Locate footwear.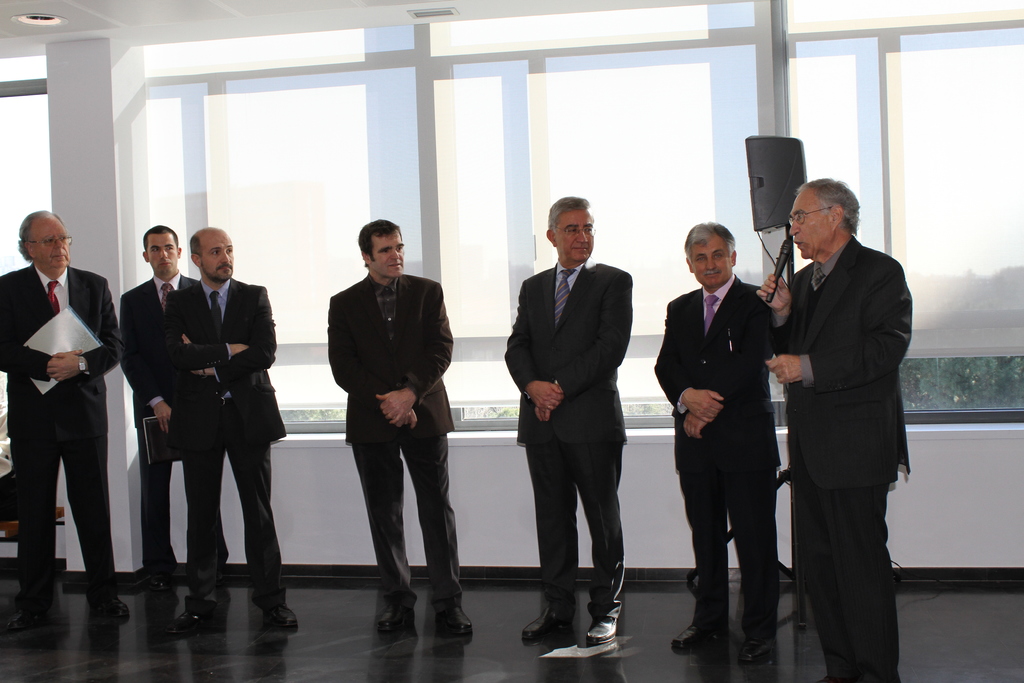
Bounding box: (670, 620, 724, 647).
